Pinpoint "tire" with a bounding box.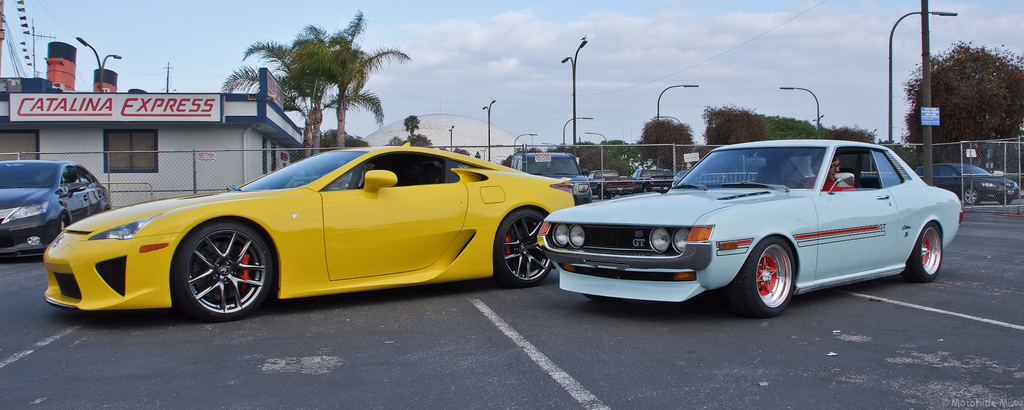
BBox(584, 293, 619, 302).
